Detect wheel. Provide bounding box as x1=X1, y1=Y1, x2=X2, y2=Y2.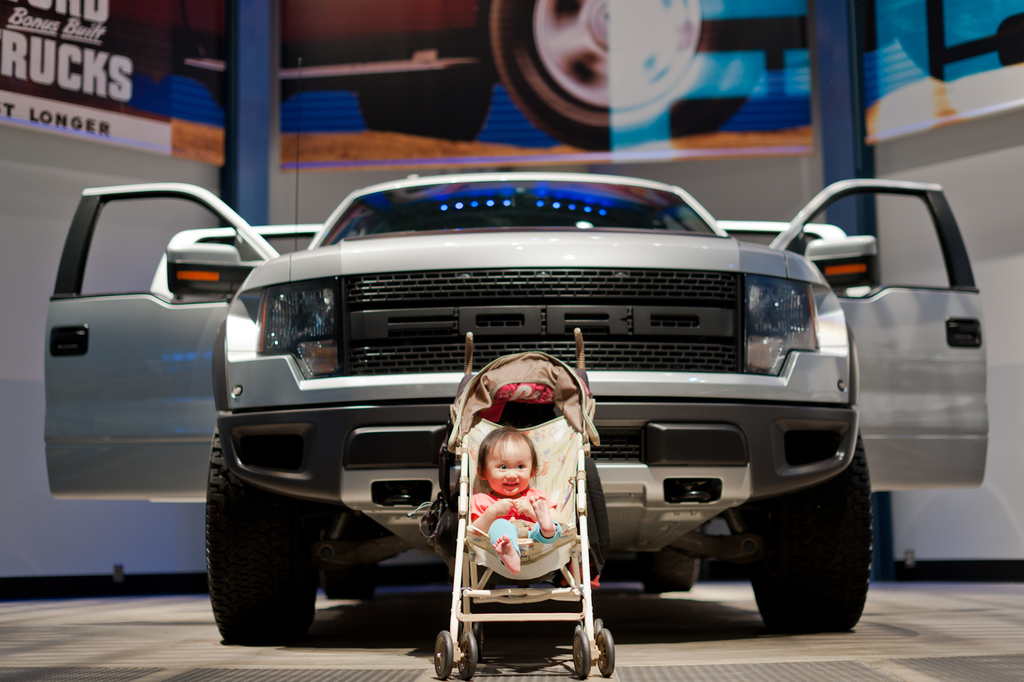
x1=322, y1=565, x2=378, y2=599.
